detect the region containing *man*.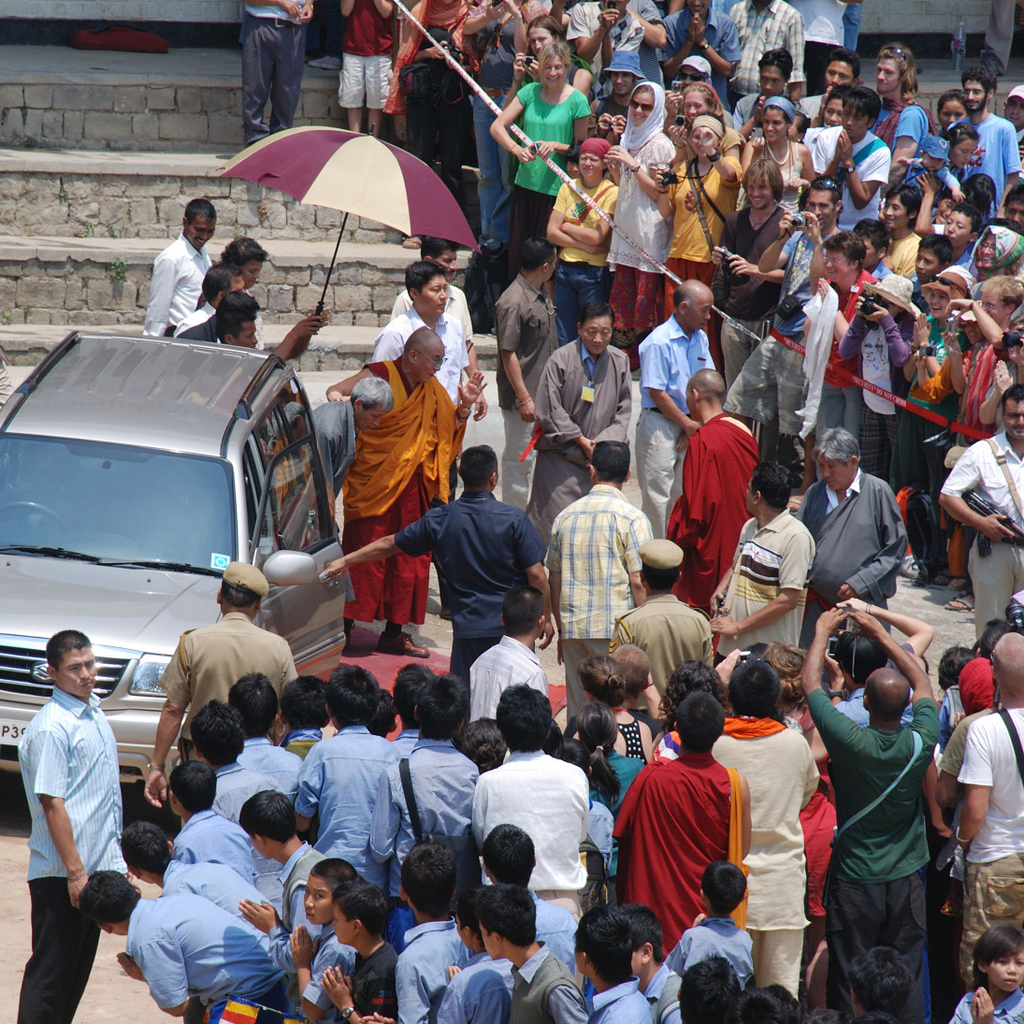
bbox(789, 600, 943, 1023).
